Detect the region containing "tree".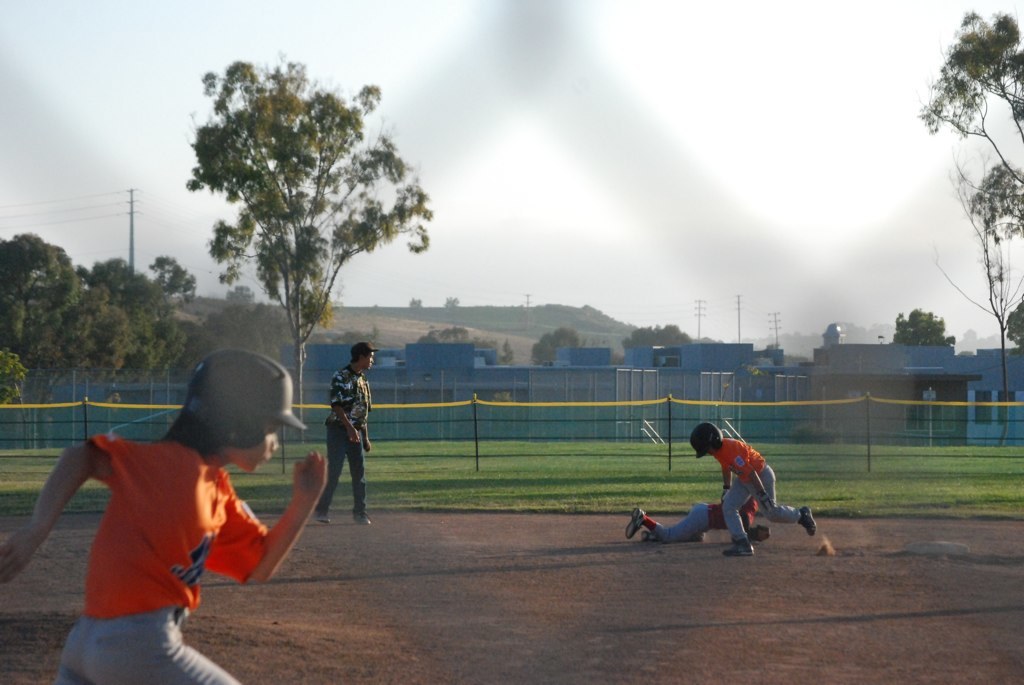
select_region(418, 324, 471, 344).
